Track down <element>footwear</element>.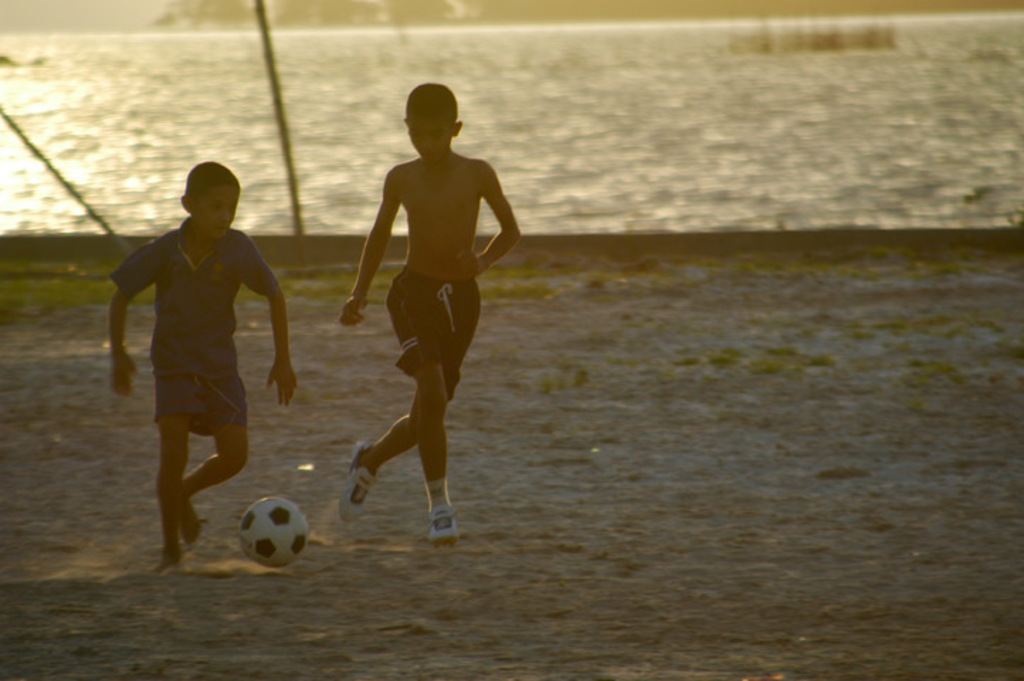
Tracked to 339,444,377,525.
